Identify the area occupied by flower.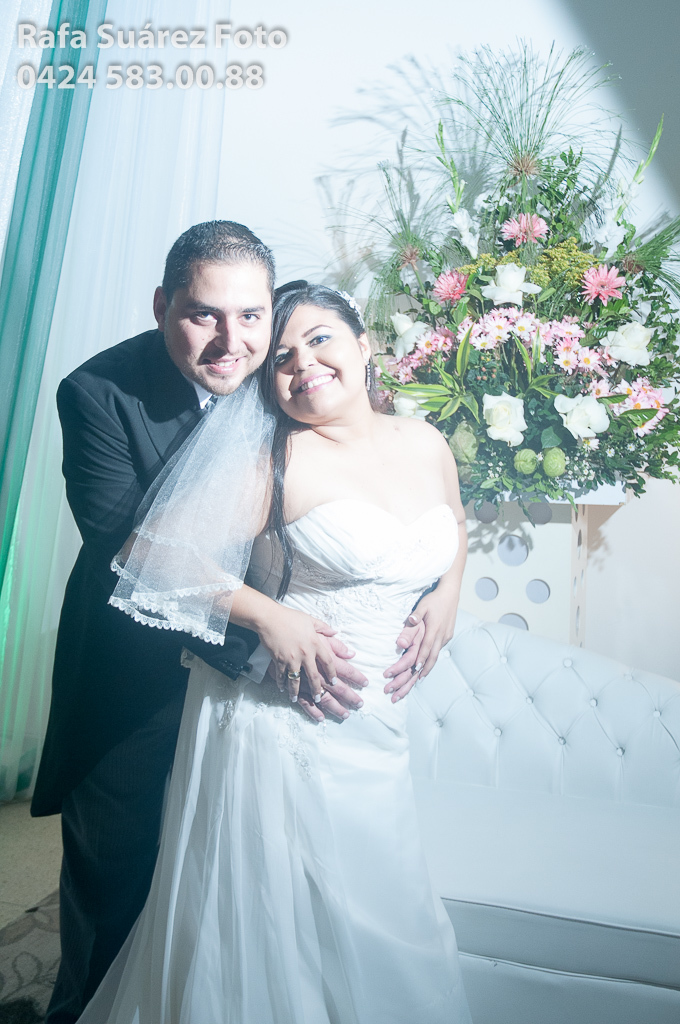
Area: locate(432, 271, 464, 303).
